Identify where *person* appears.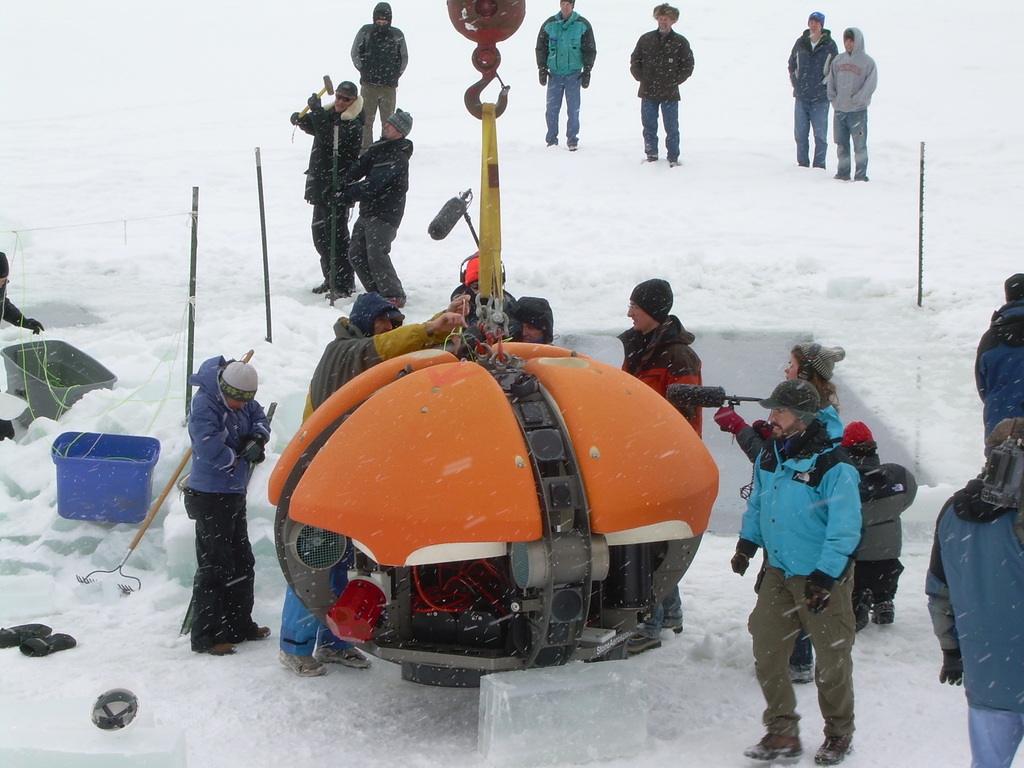
Appears at locate(321, 108, 412, 305).
